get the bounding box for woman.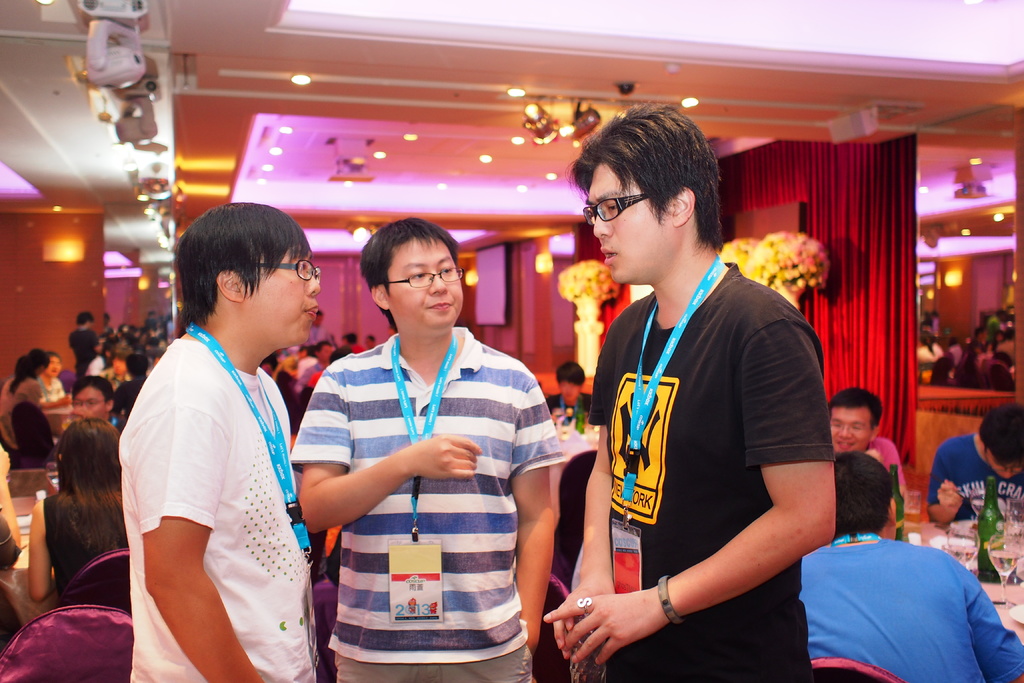
region(35, 349, 81, 399).
